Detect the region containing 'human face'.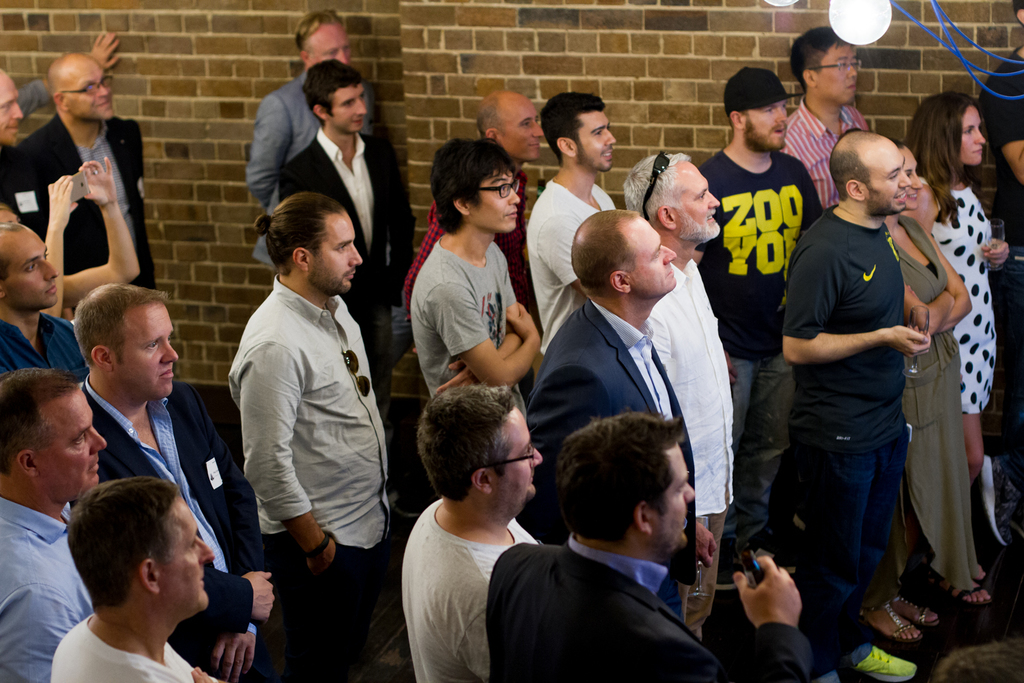
678 161 721 239.
